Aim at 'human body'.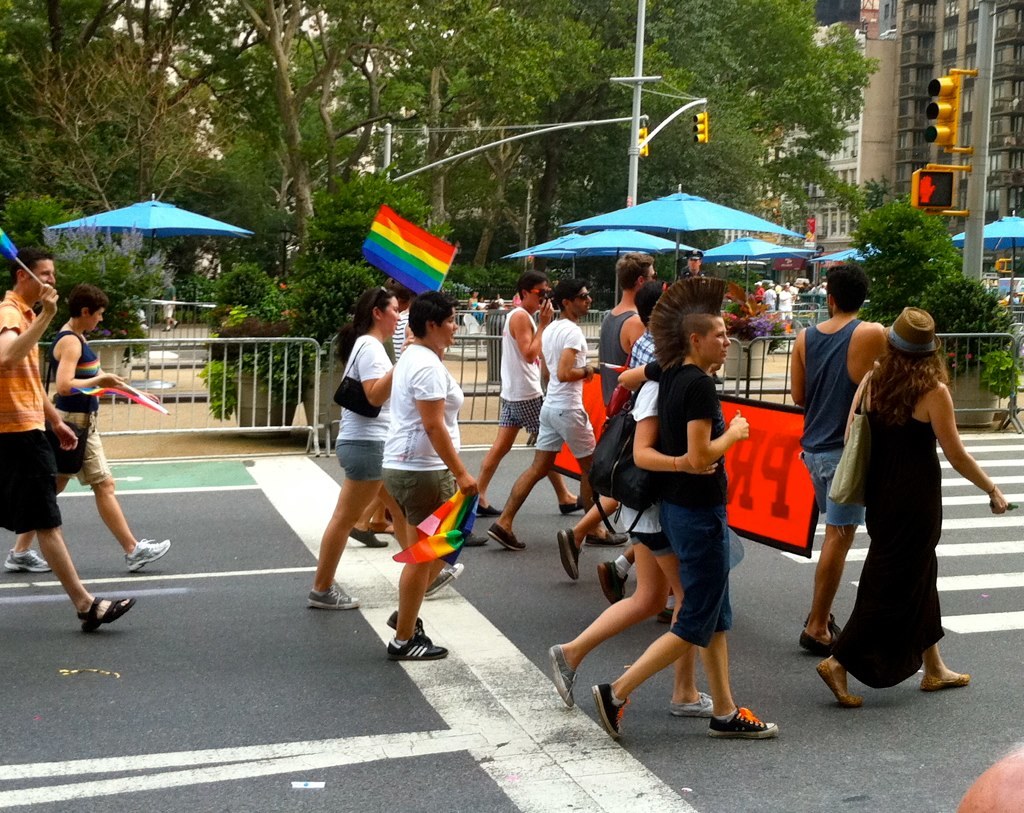
Aimed at x1=762, y1=280, x2=774, y2=304.
